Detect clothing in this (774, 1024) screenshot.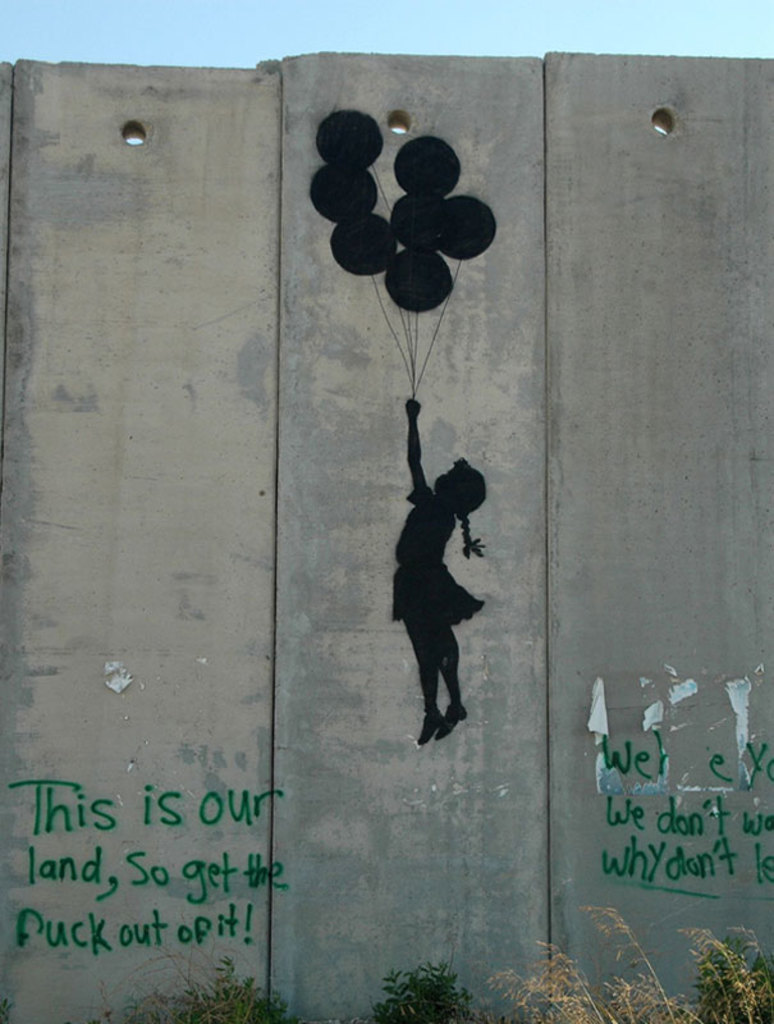
Detection: 391,481,486,631.
